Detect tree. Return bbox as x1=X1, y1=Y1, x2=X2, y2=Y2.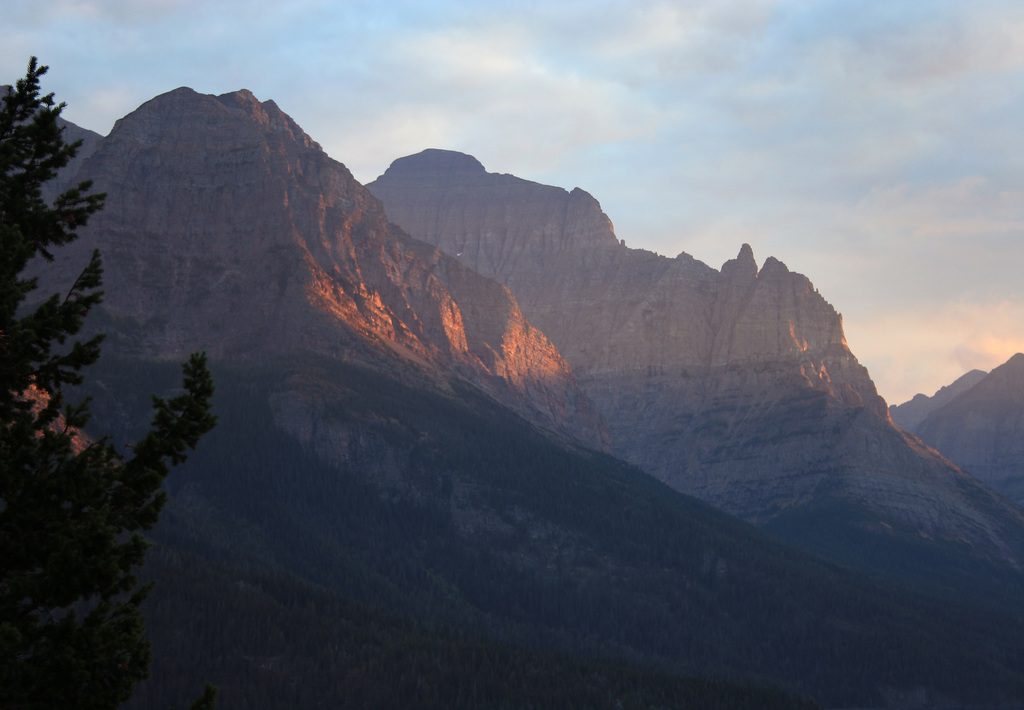
x1=0, y1=61, x2=221, y2=706.
